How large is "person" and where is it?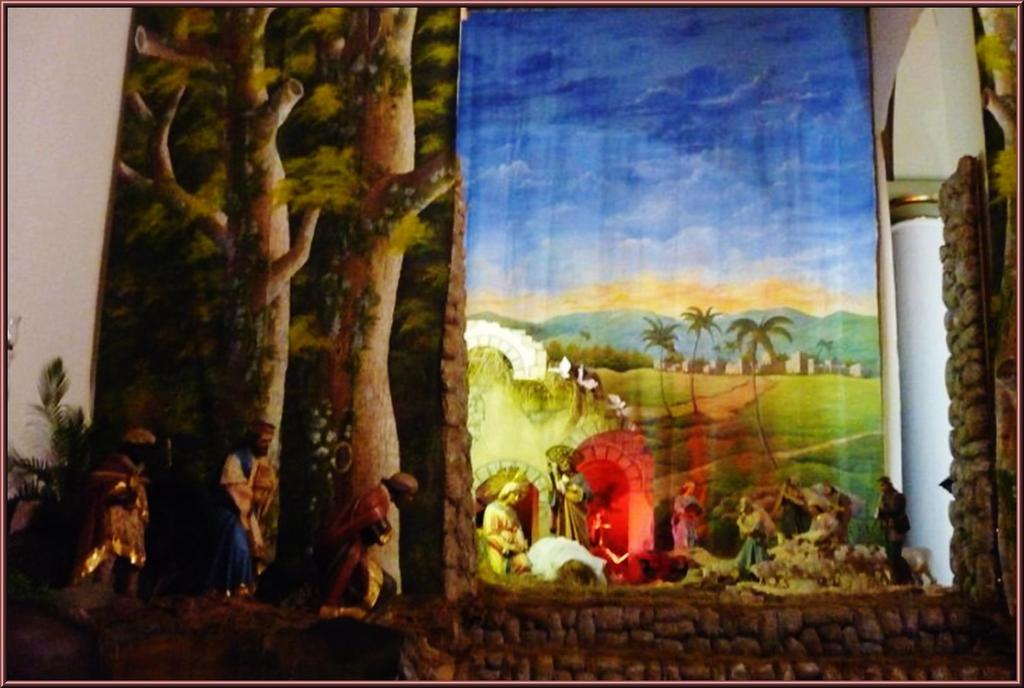
Bounding box: x1=875, y1=475, x2=913, y2=585.
